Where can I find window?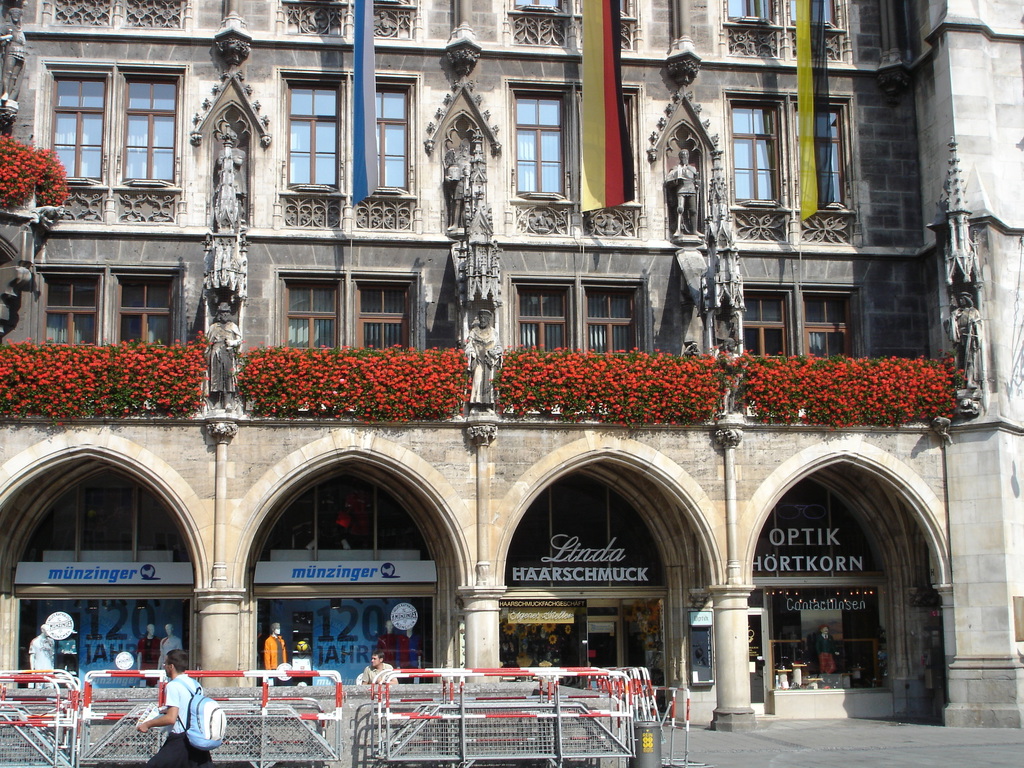
You can find it at bbox=(117, 275, 172, 348).
